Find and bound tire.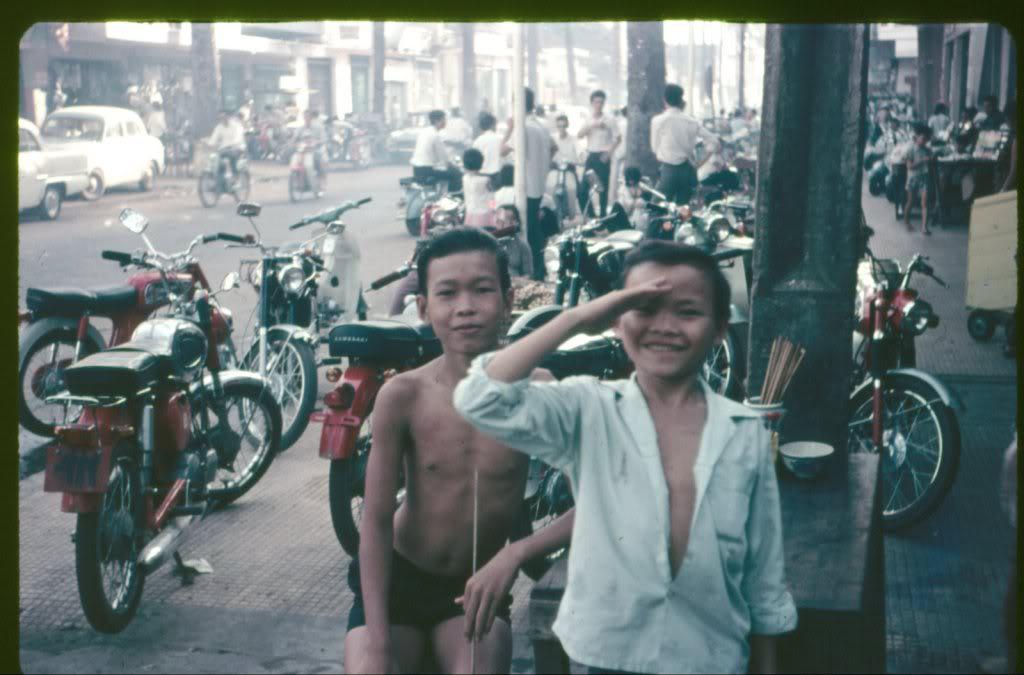
Bound: 182,381,286,509.
